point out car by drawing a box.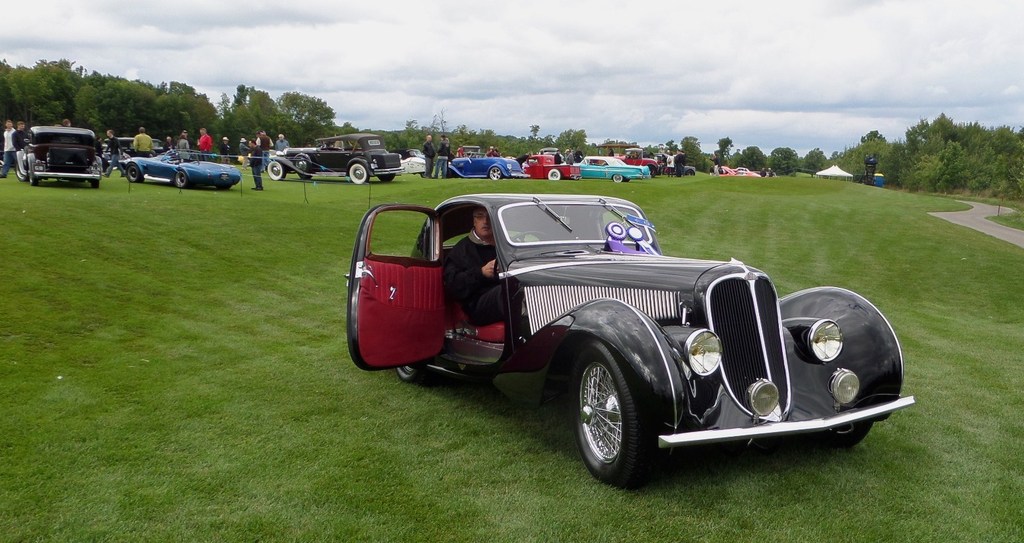
(left=518, top=154, right=582, bottom=181).
